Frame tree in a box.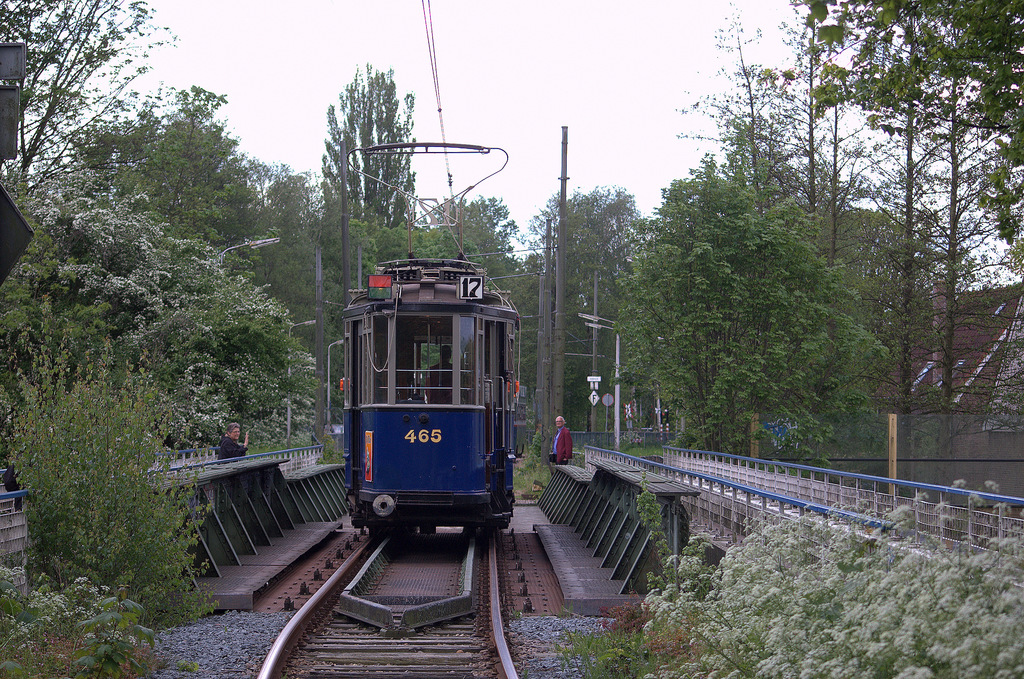
bbox=(328, 227, 504, 347).
